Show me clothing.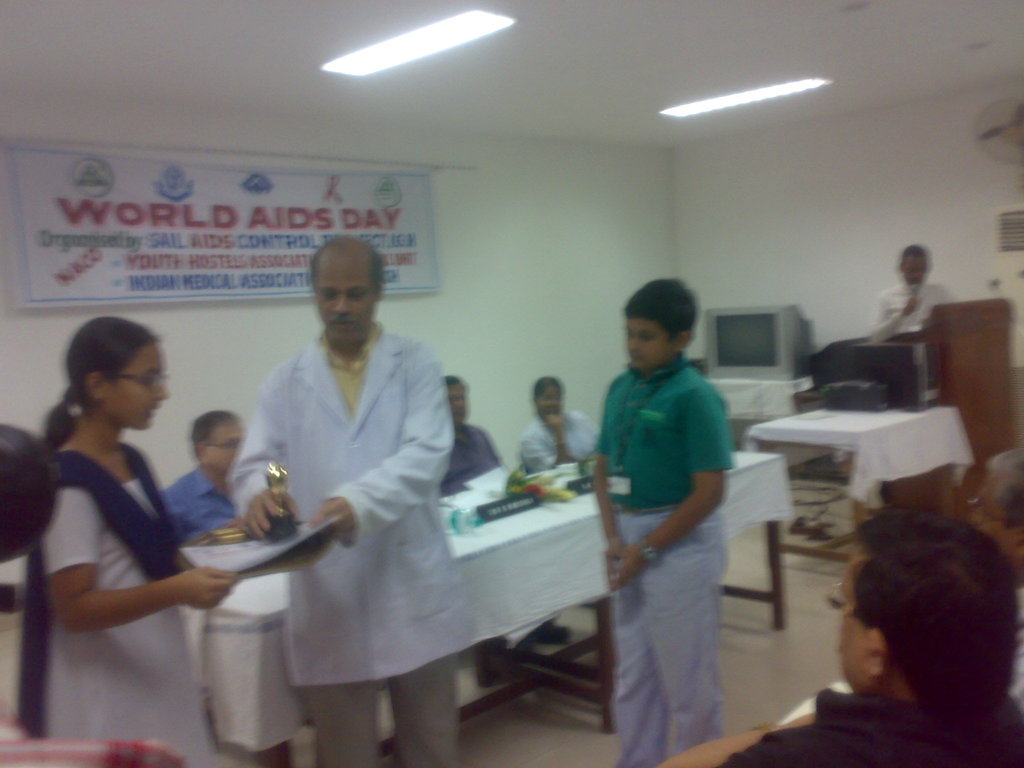
clothing is here: detection(165, 465, 232, 542).
